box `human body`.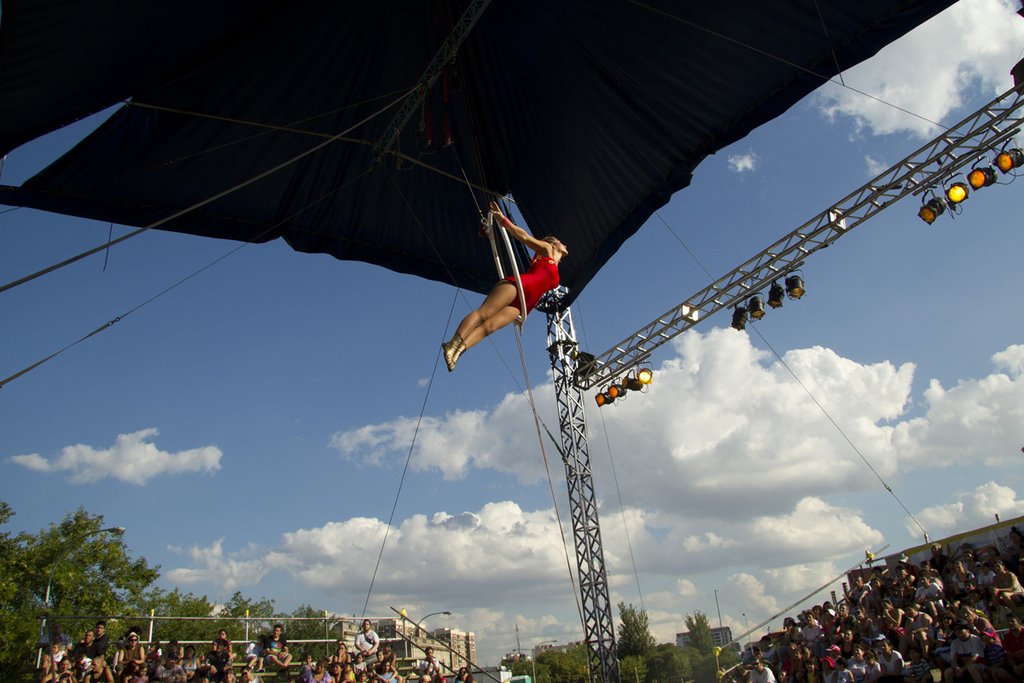
bbox=(742, 548, 1023, 682).
